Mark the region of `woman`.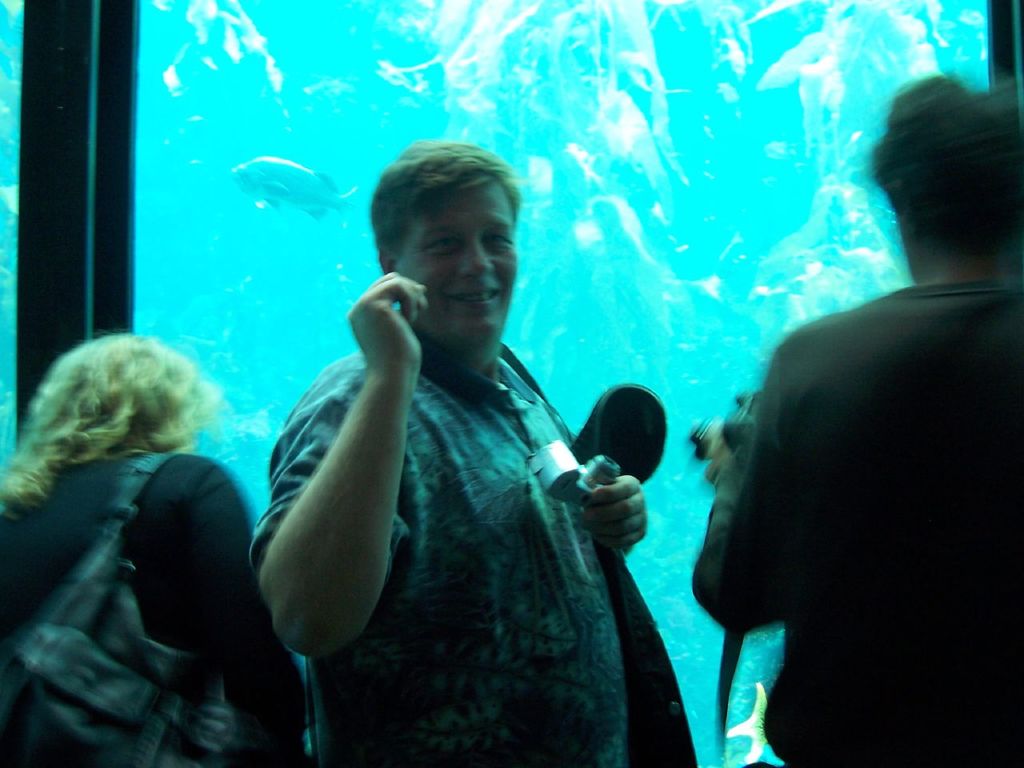
Region: [0,330,306,767].
